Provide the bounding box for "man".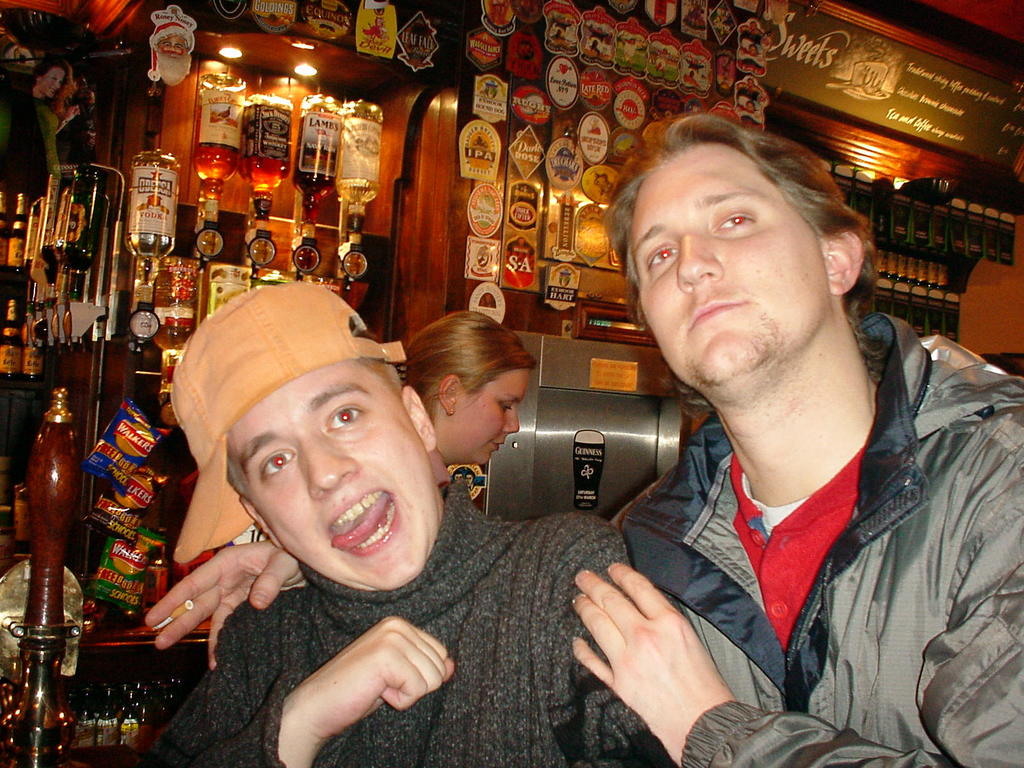
451,468,464,484.
